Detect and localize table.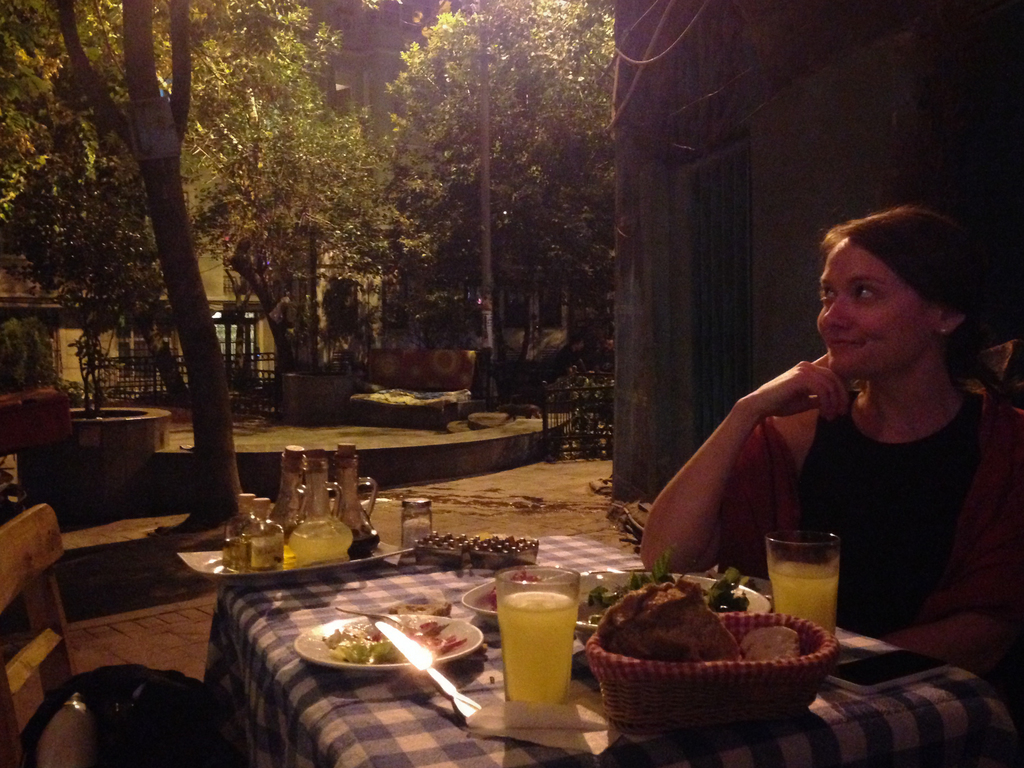
Localized at l=204, t=528, r=990, b=767.
